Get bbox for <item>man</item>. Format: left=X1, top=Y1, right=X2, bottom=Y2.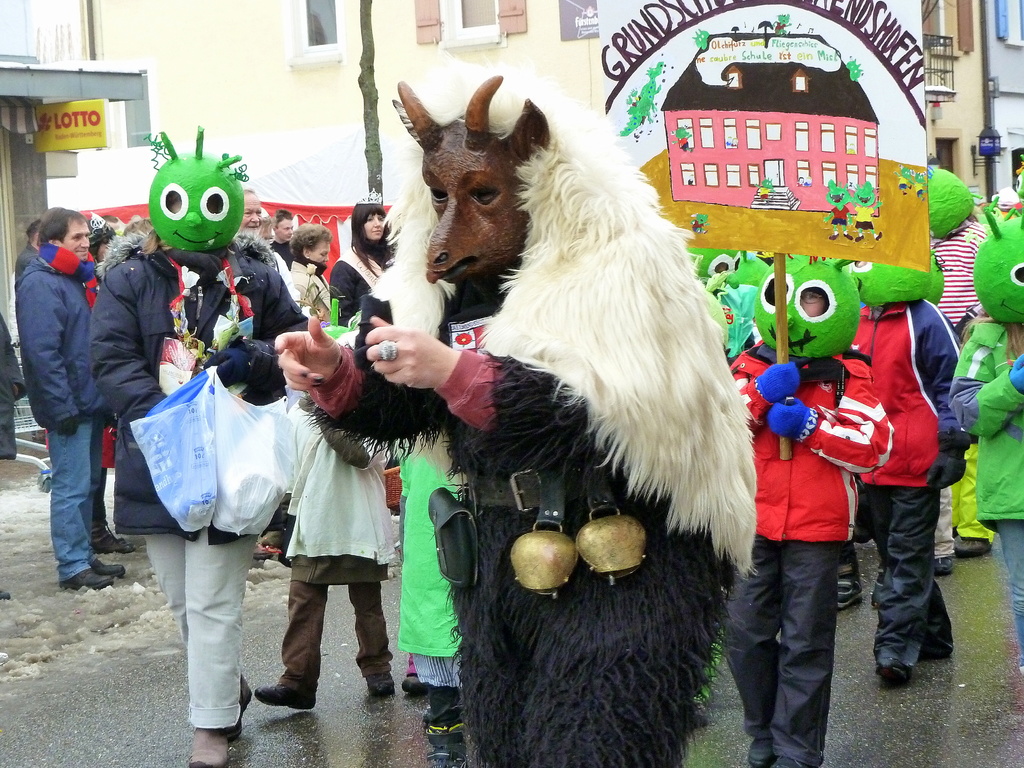
left=269, top=204, right=296, bottom=274.
